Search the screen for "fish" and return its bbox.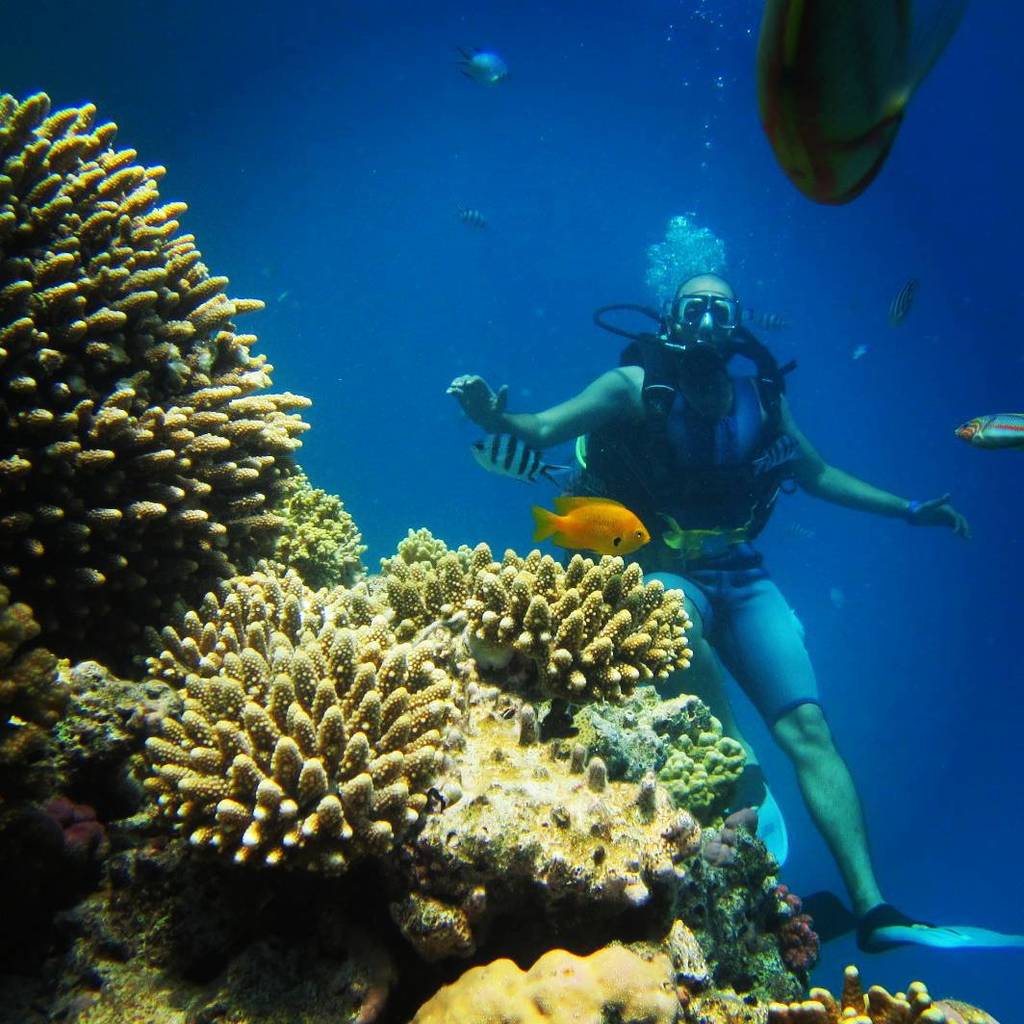
Found: BBox(896, 285, 918, 323).
